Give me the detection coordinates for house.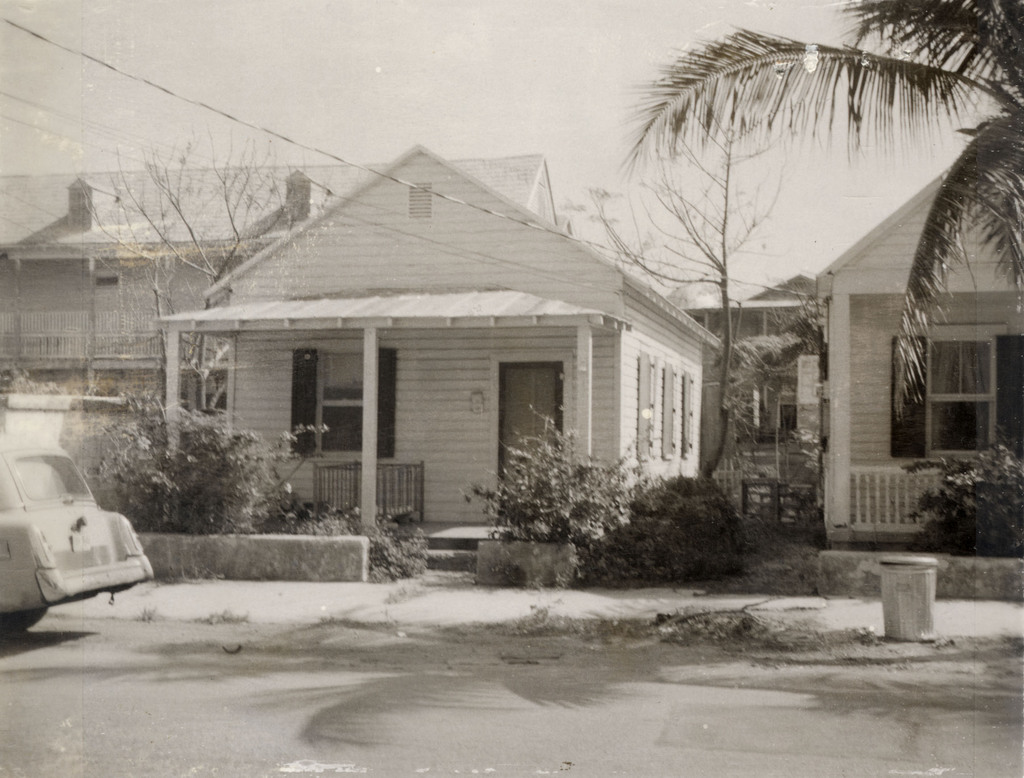
left=675, top=263, right=817, bottom=457.
